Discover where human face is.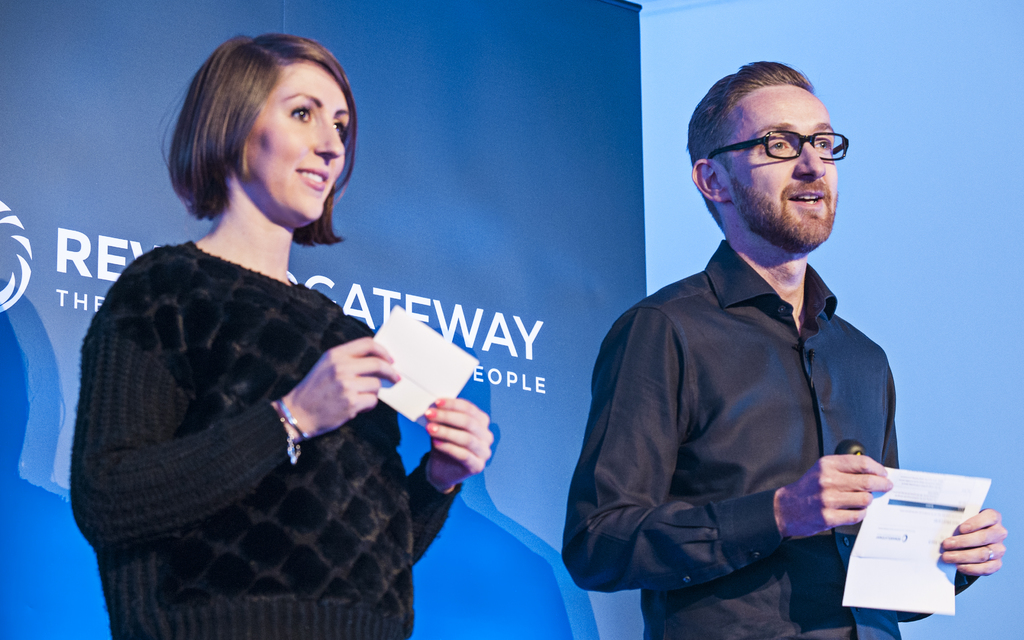
Discovered at {"x1": 712, "y1": 84, "x2": 839, "y2": 246}.
